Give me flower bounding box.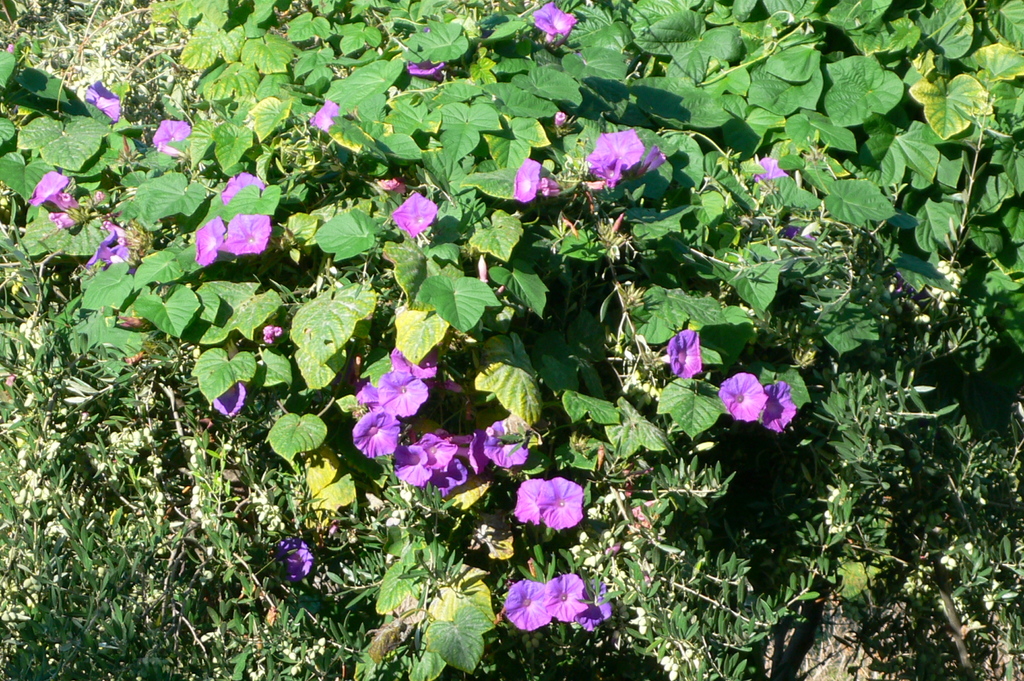
detection(154, 120, 189, 151).
